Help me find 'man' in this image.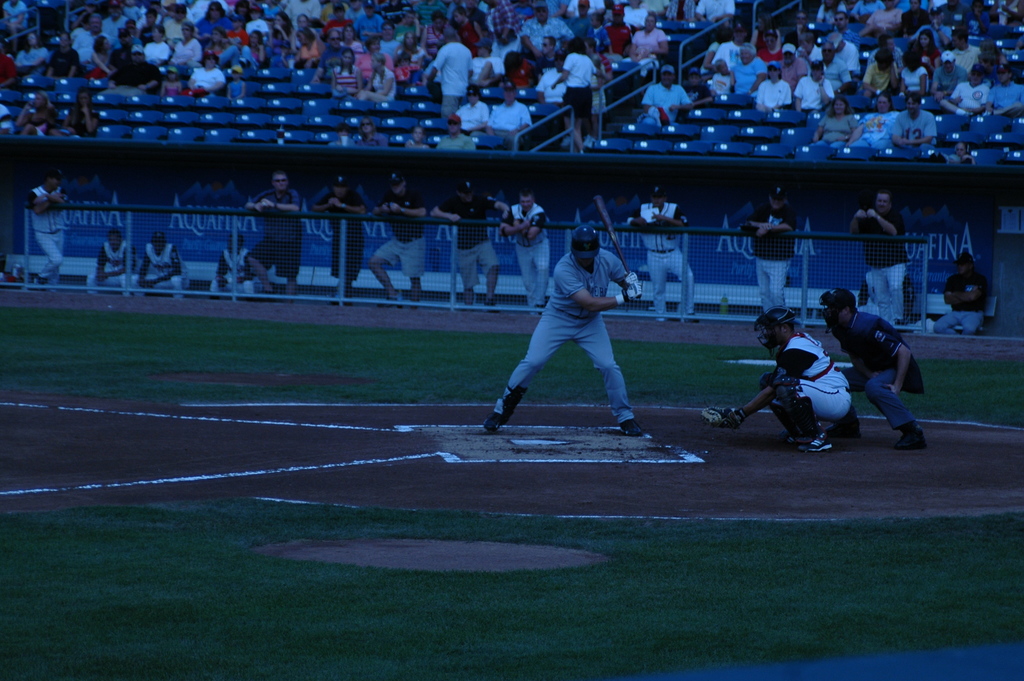
Found it: (left=852, top=190, right=917, bottom=327).
